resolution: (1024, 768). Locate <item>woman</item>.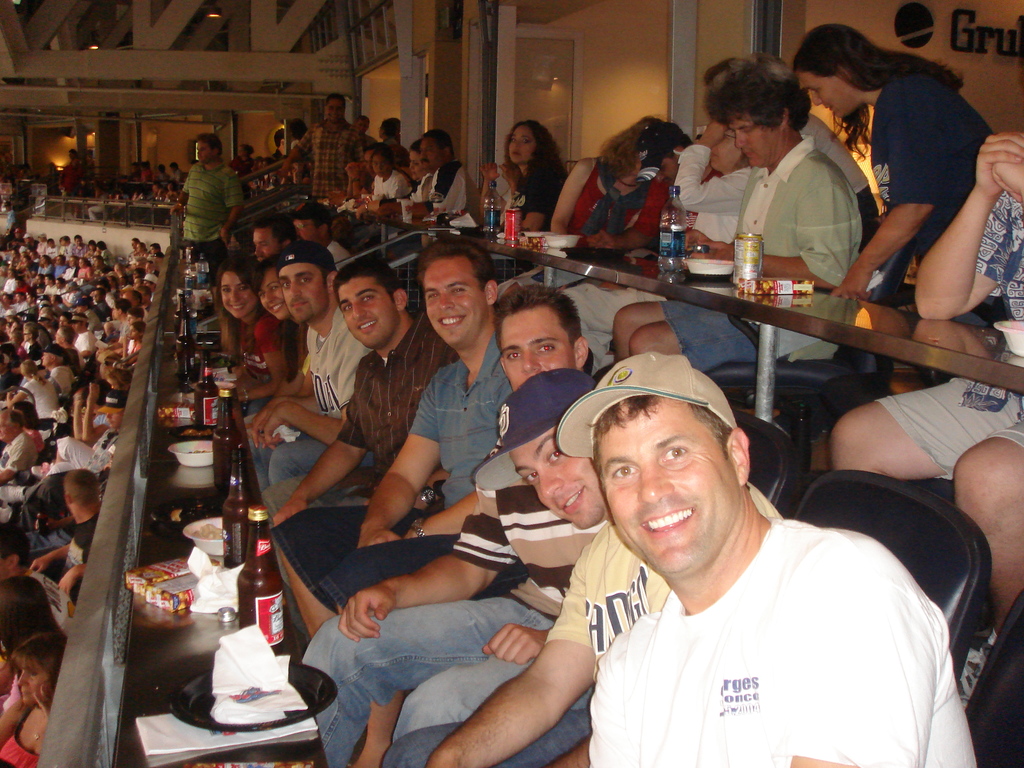
29, 254, 56, 284.
